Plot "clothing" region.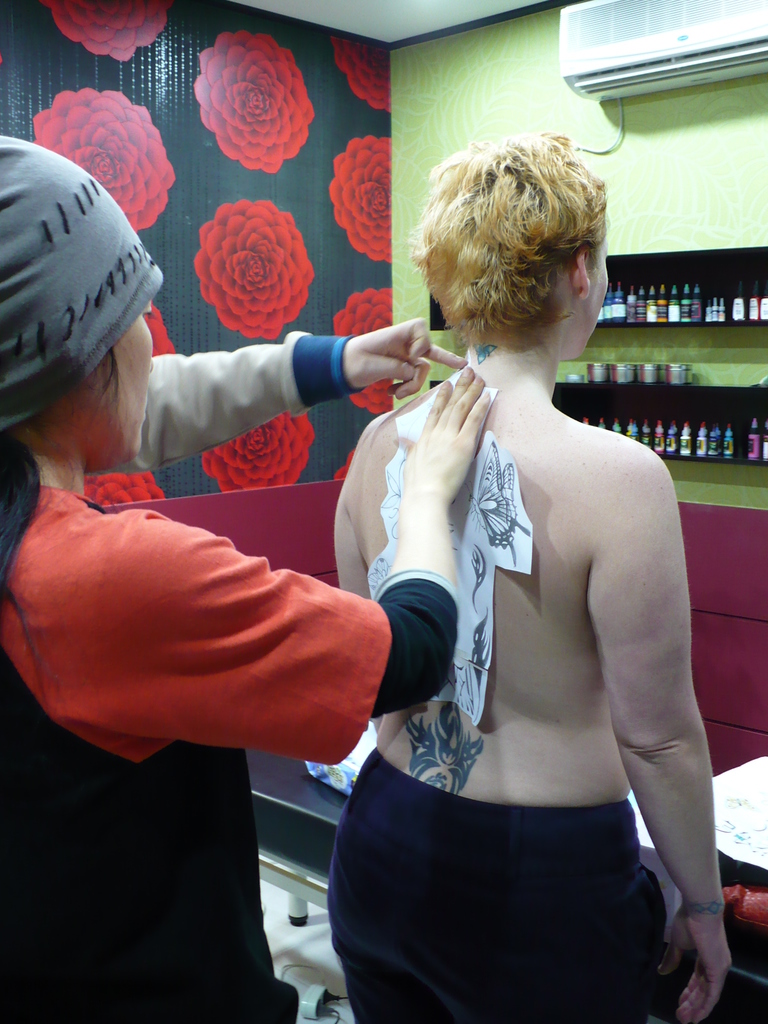
Plotted at [x1=90, y1=324, x2=372, y2=475].
